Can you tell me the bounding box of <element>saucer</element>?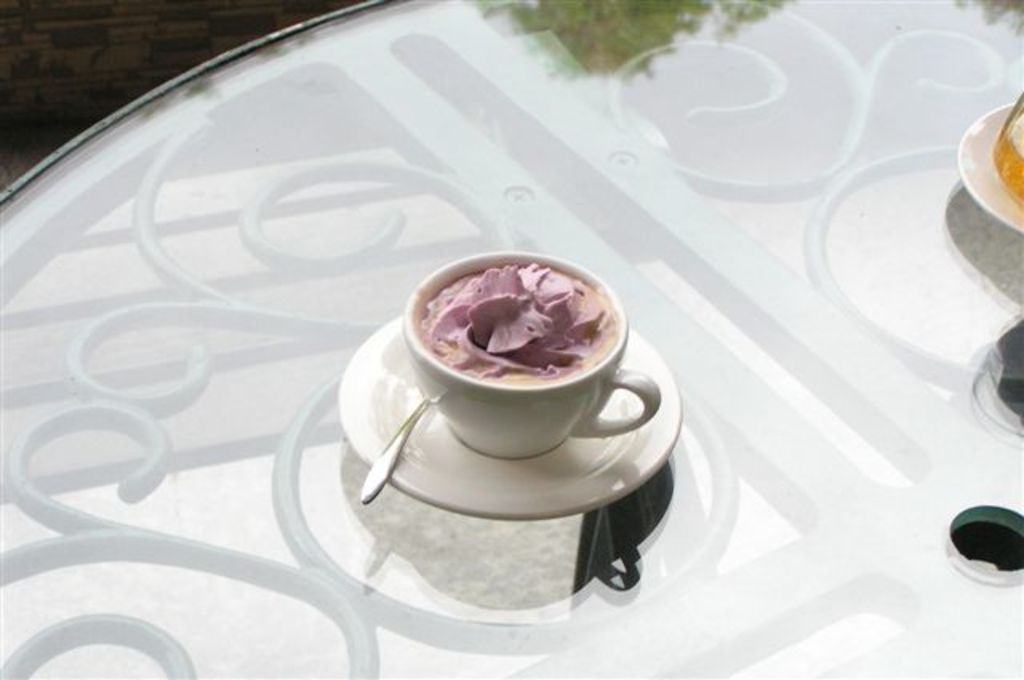
x1=336 y1=315 x2=683 y2=518.
